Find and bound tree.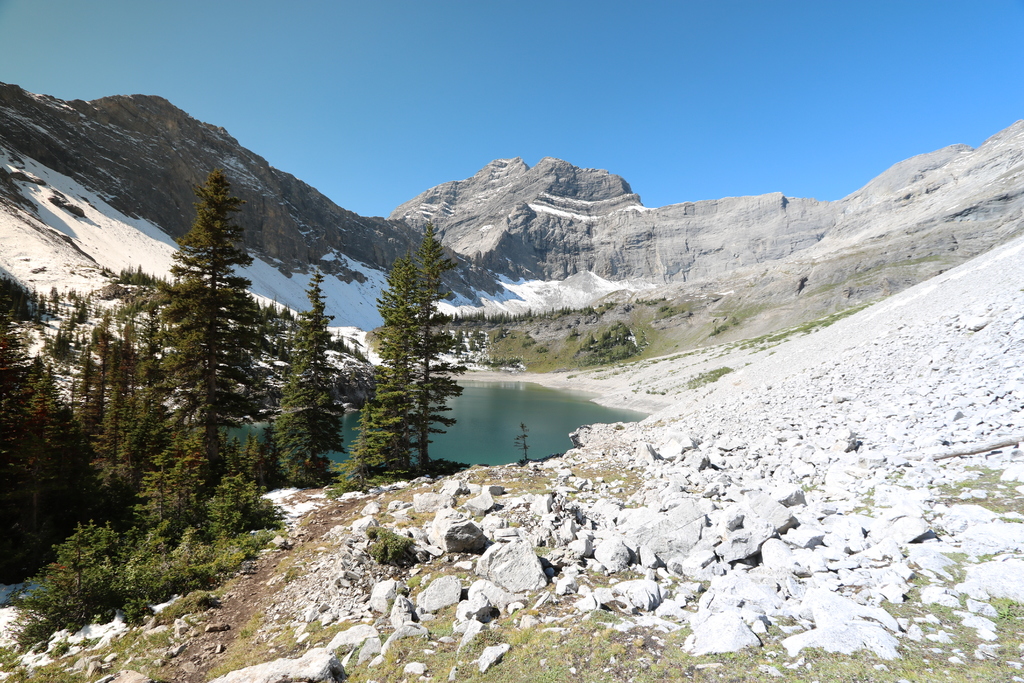
Bound: (394,227,464,481).
